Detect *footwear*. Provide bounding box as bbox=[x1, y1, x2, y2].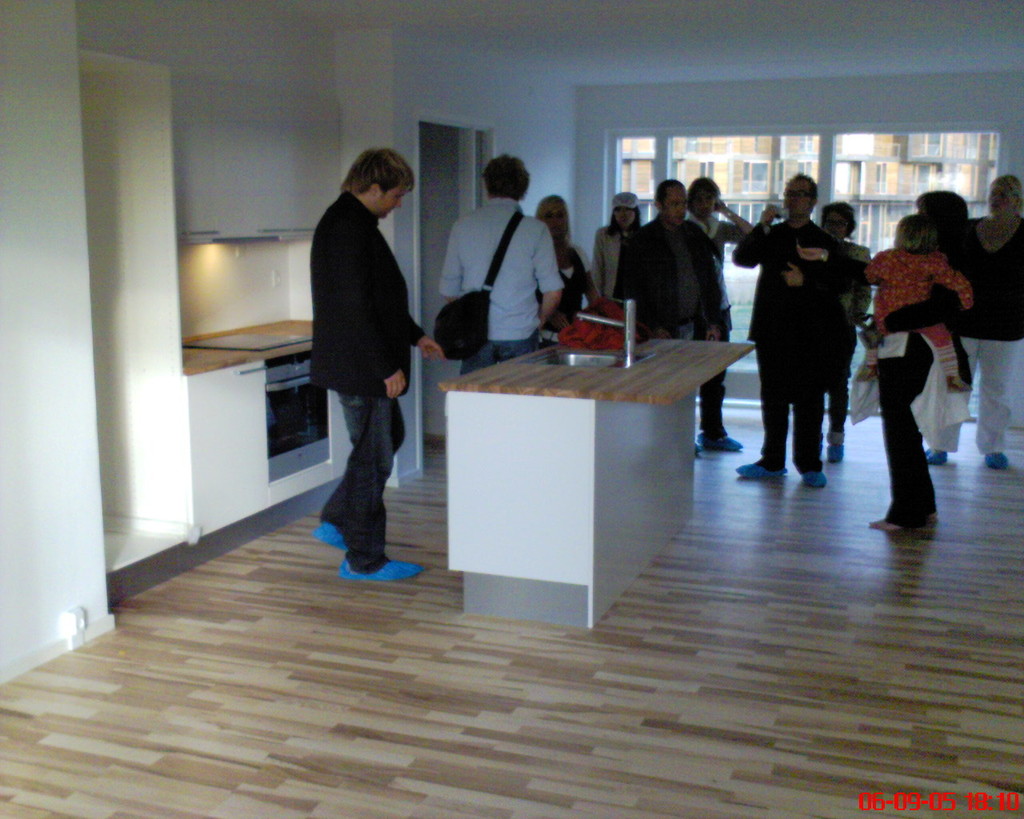
bbox=[798, 469, 828, 489].
